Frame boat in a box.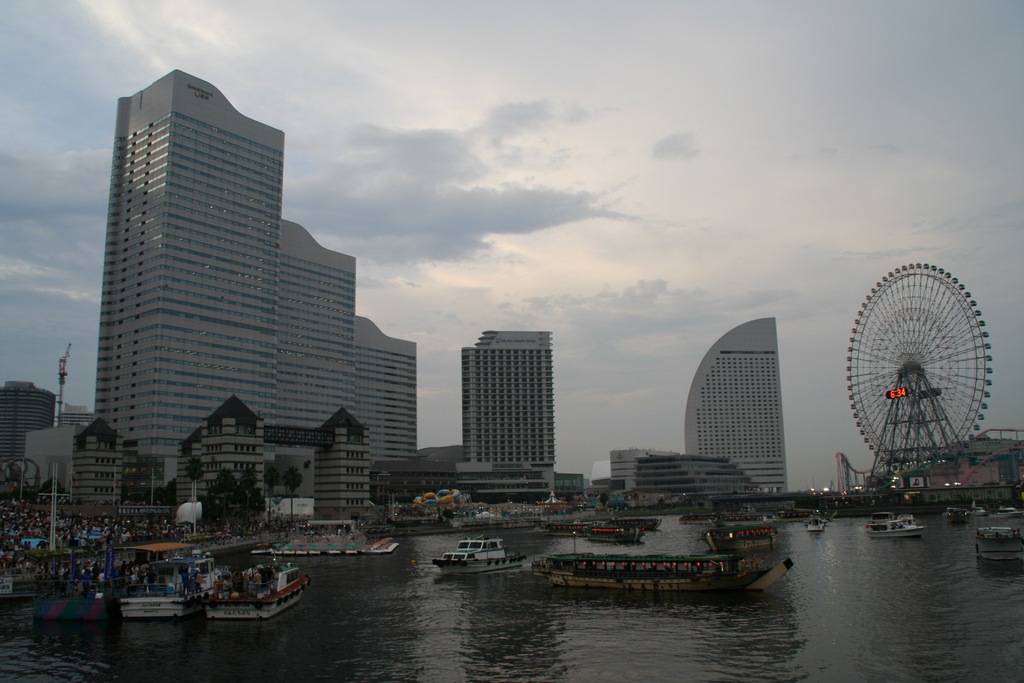
(772, 506, 810, 523).
